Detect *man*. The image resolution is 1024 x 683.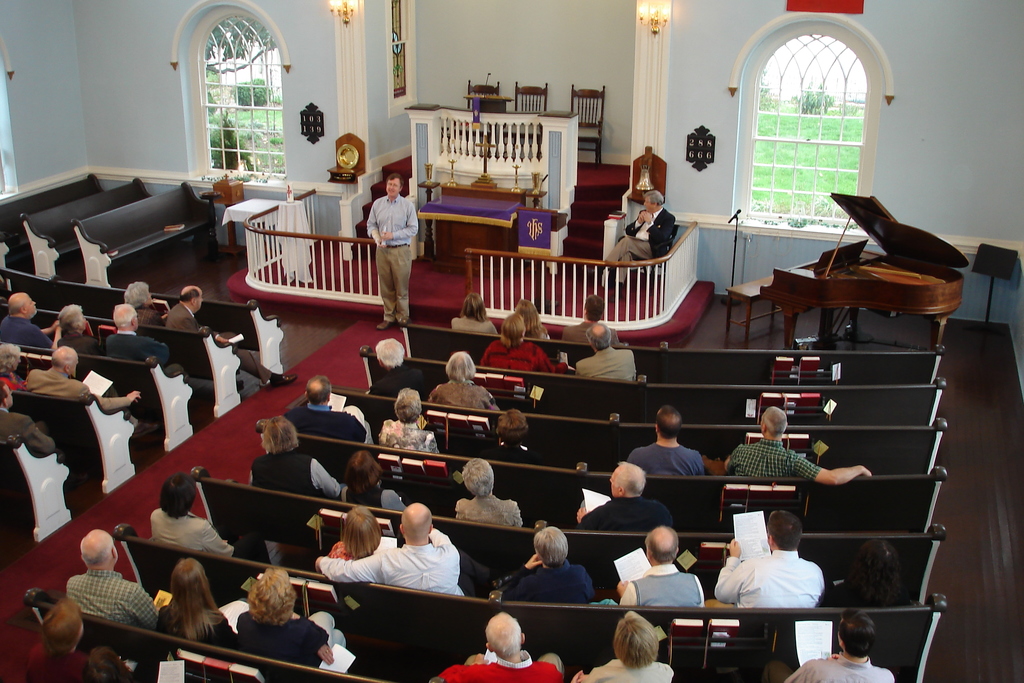
bbox(294, 377, 370, 446).
